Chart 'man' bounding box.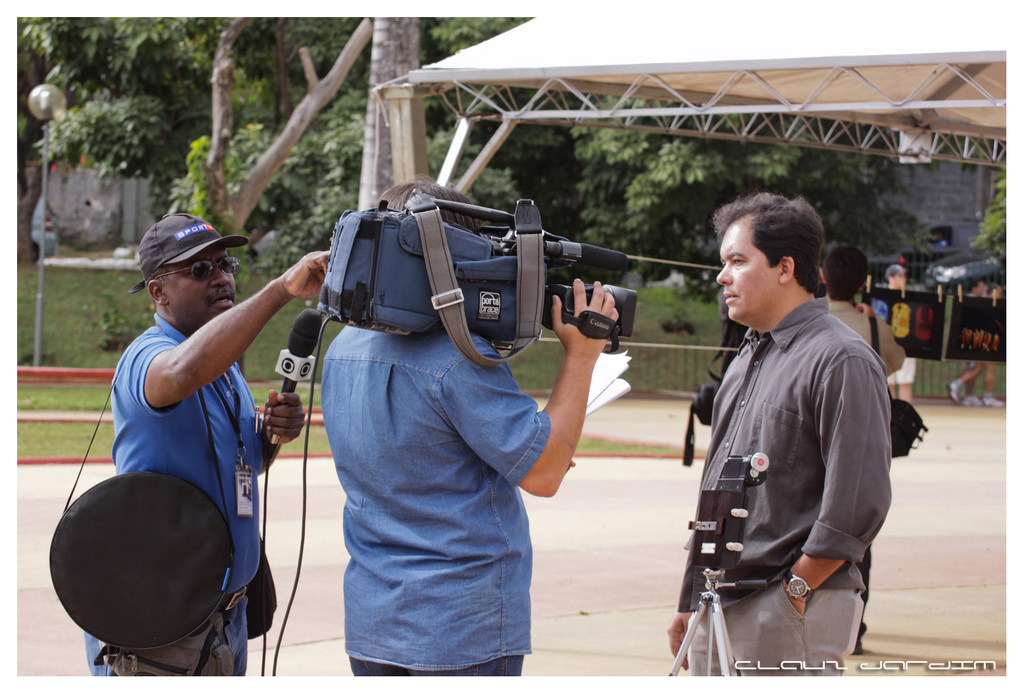
Charted: 321/177/620/678.
